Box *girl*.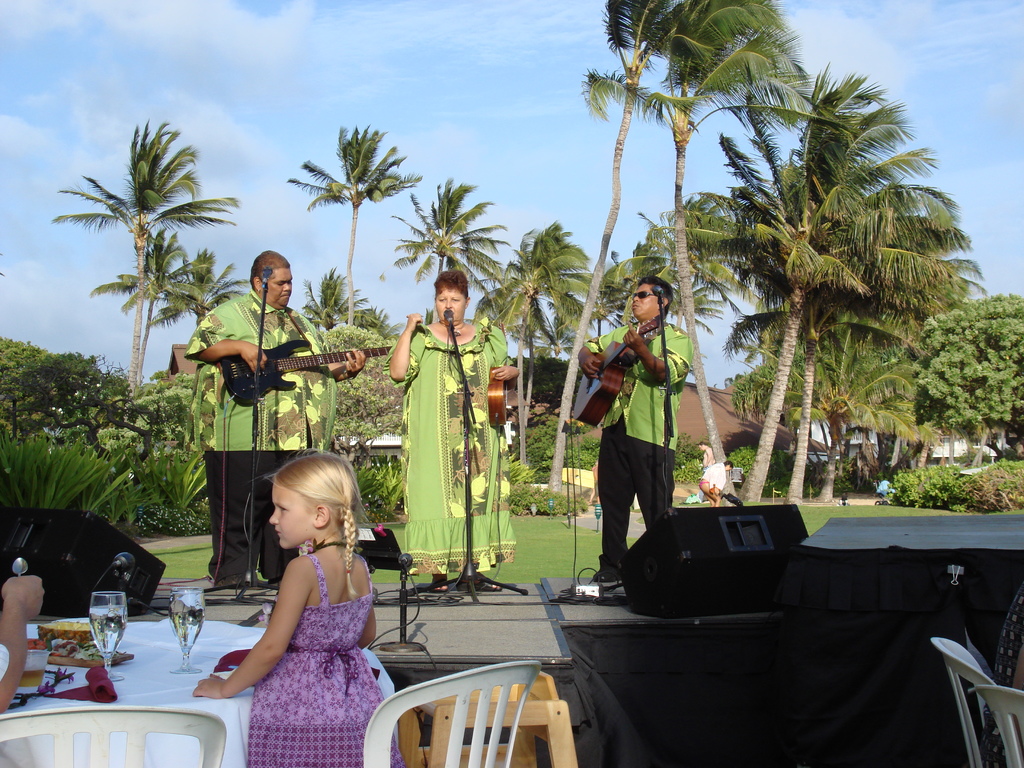
{"x1": 195, "y1": 454, "x2": 399, "y2": 767}.
